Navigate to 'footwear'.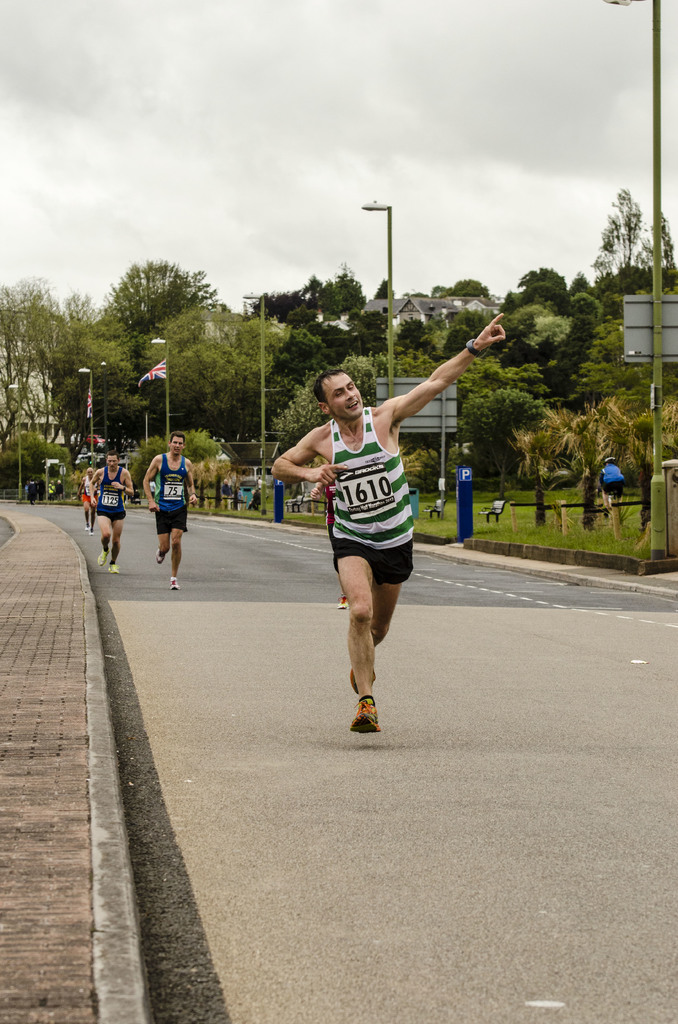
Navigation target: box(157, 552, 159, 564).
